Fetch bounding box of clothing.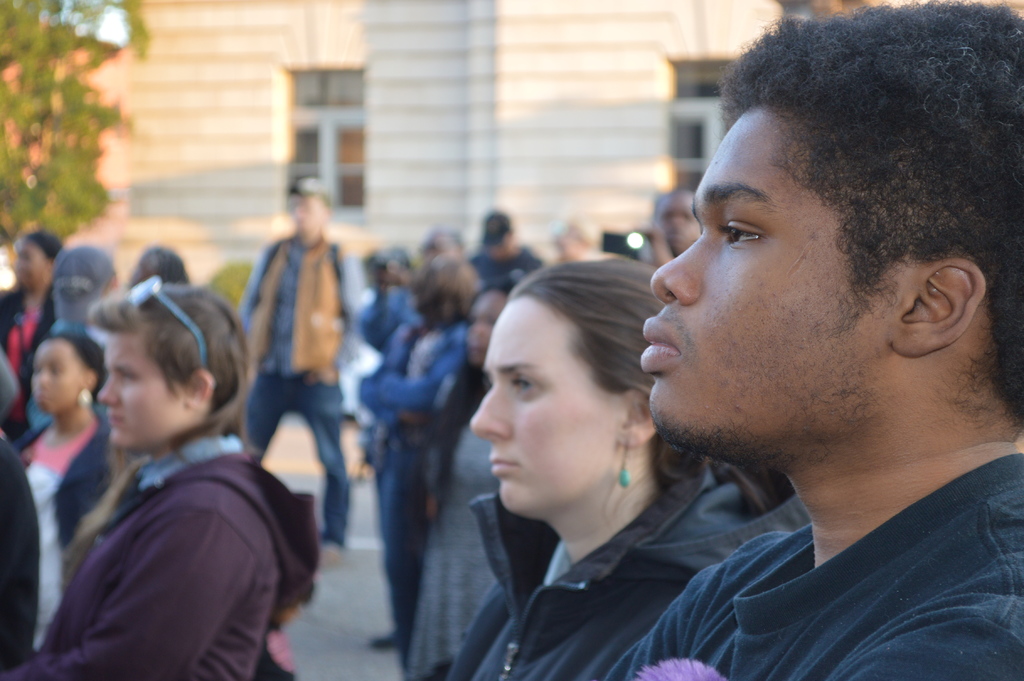
Bbox: 448, 438, 770, 680.
